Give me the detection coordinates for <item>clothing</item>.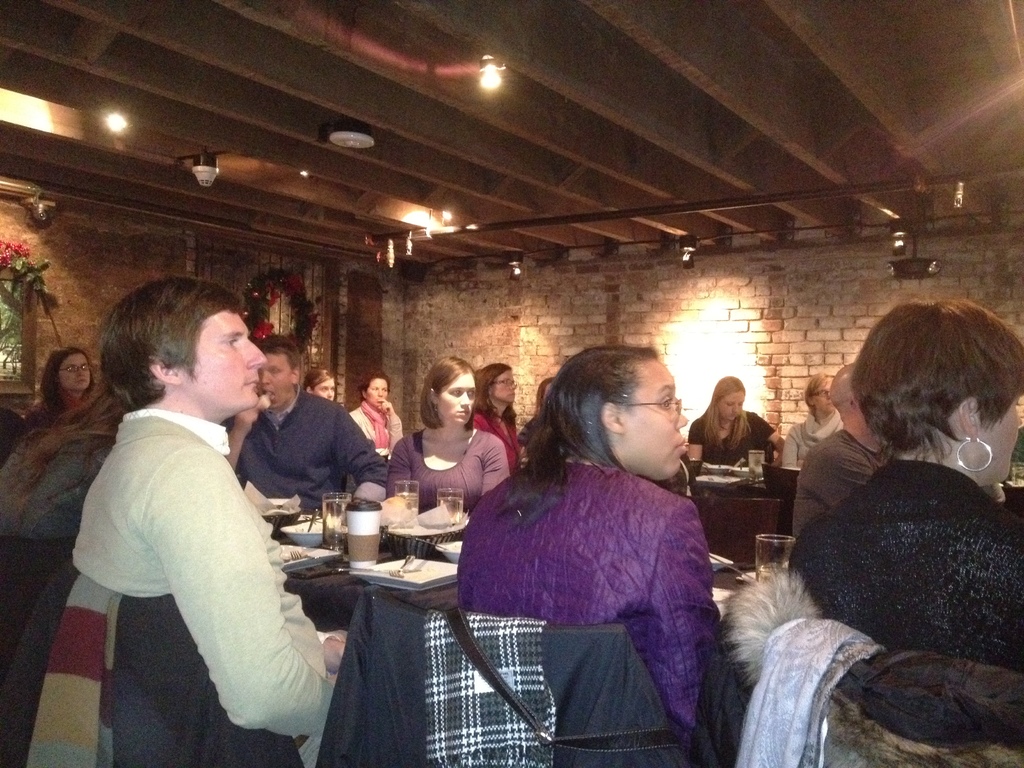
(x1=221, y1=383, x2=387, y2=511).
